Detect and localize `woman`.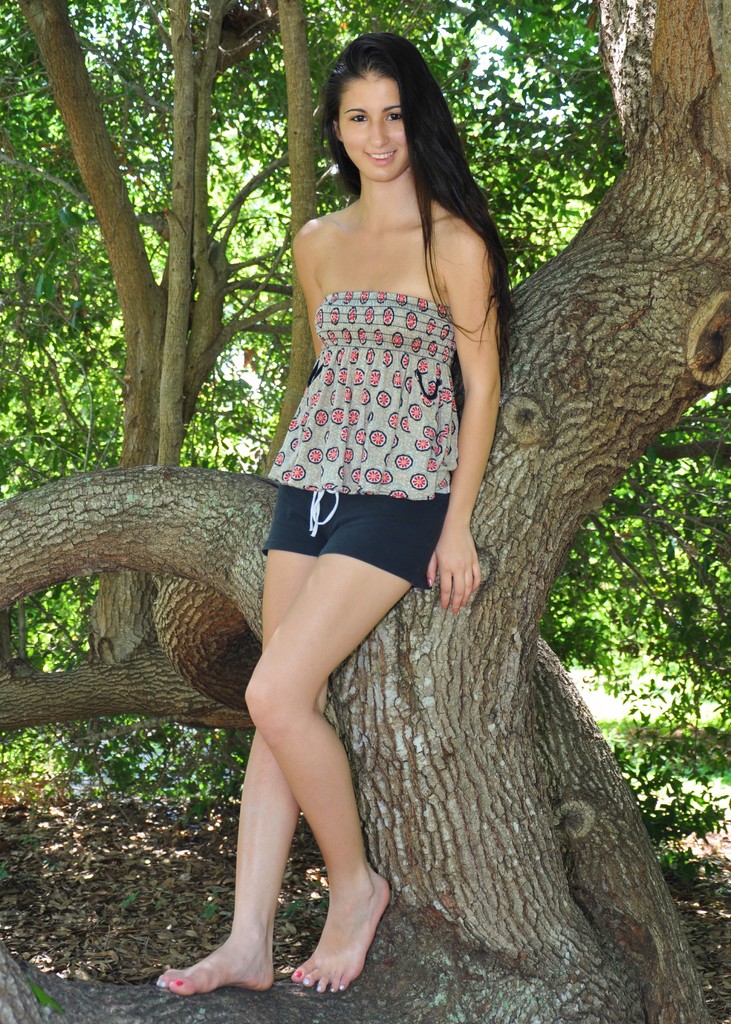
Localized at detection(129, 49, 551, 1013).
